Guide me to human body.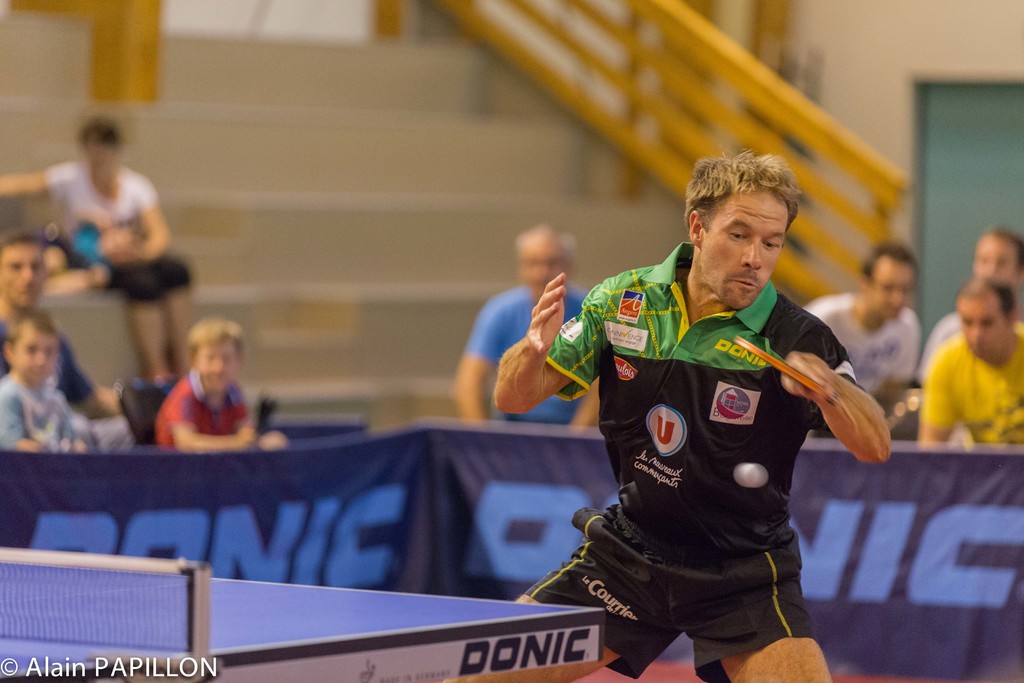
Guidance: box=[588, 154, 886, 679].
